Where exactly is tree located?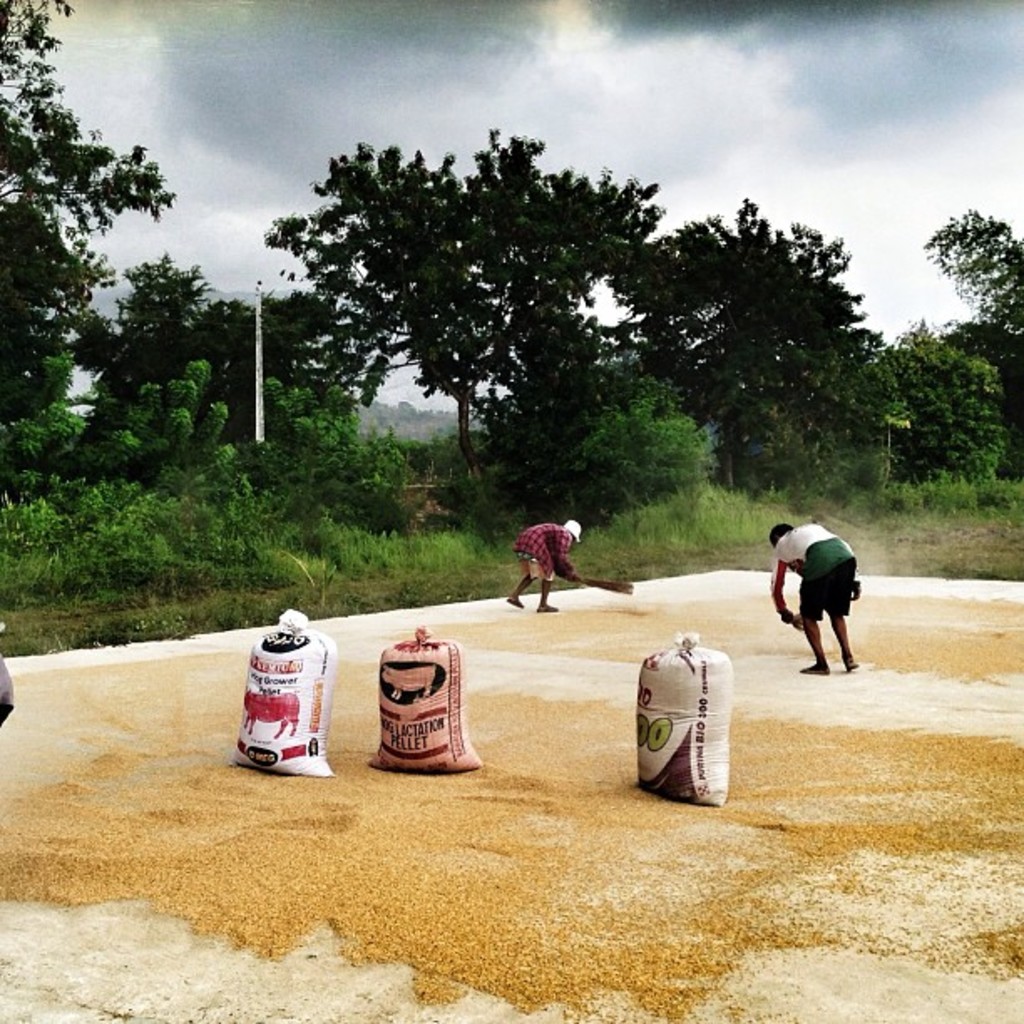
Its bounding box is pyautogui.locateOnScreen(254, 125, 656, 475).
